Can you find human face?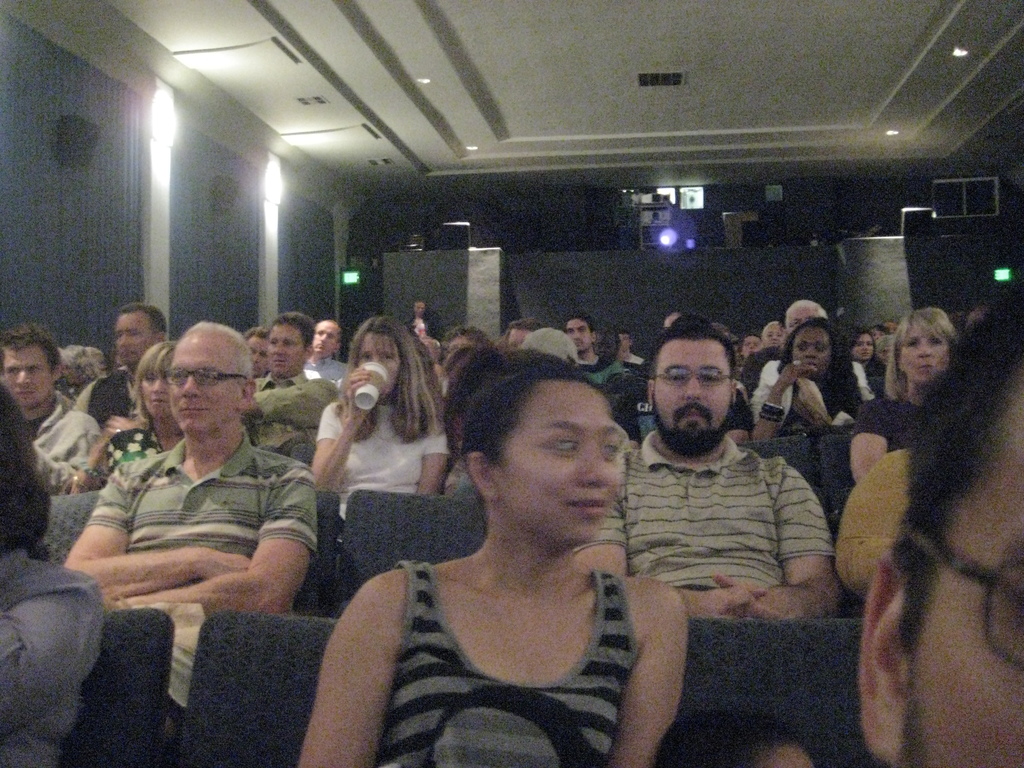
Yes, bounding box: bbox=[872, 329, 883, 341].
